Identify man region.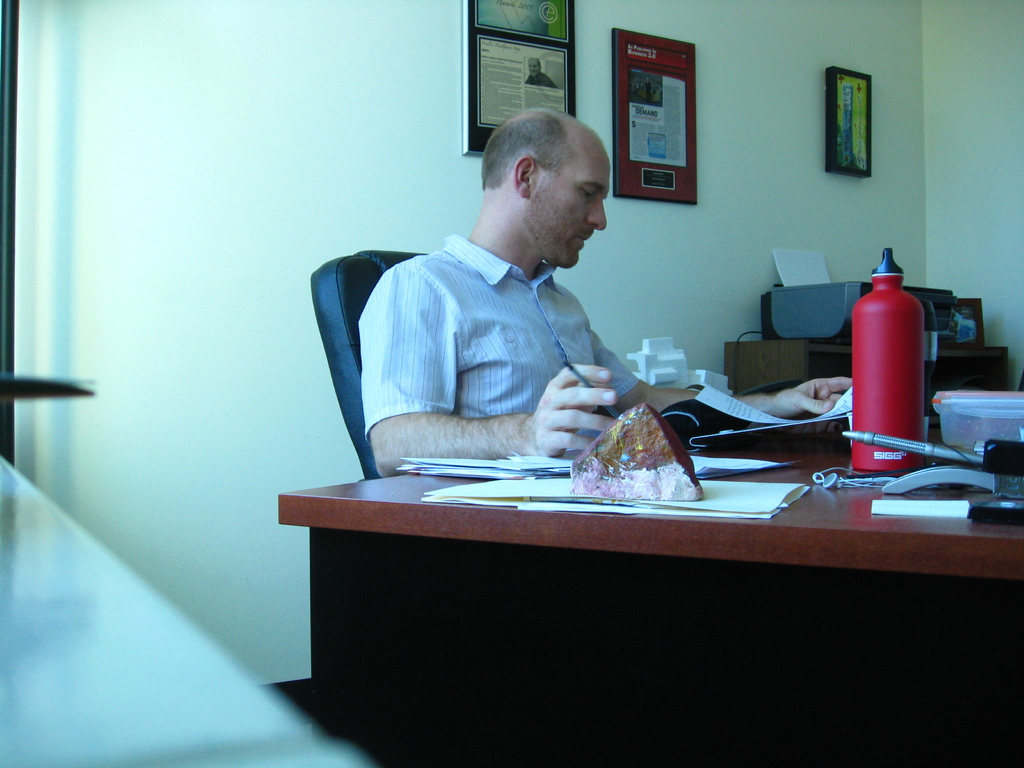
Region: (left=524, top=56, right=558, bottom=88).
